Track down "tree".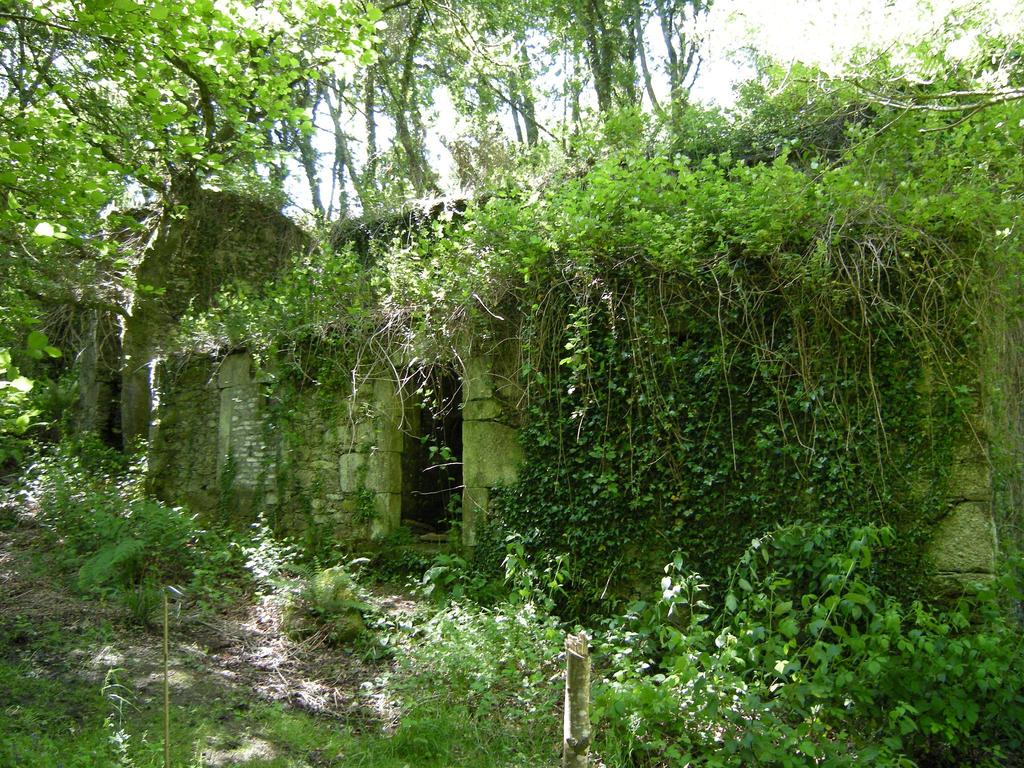
Tracked to (x1=0, y1=0, x2=391, y2=465).
